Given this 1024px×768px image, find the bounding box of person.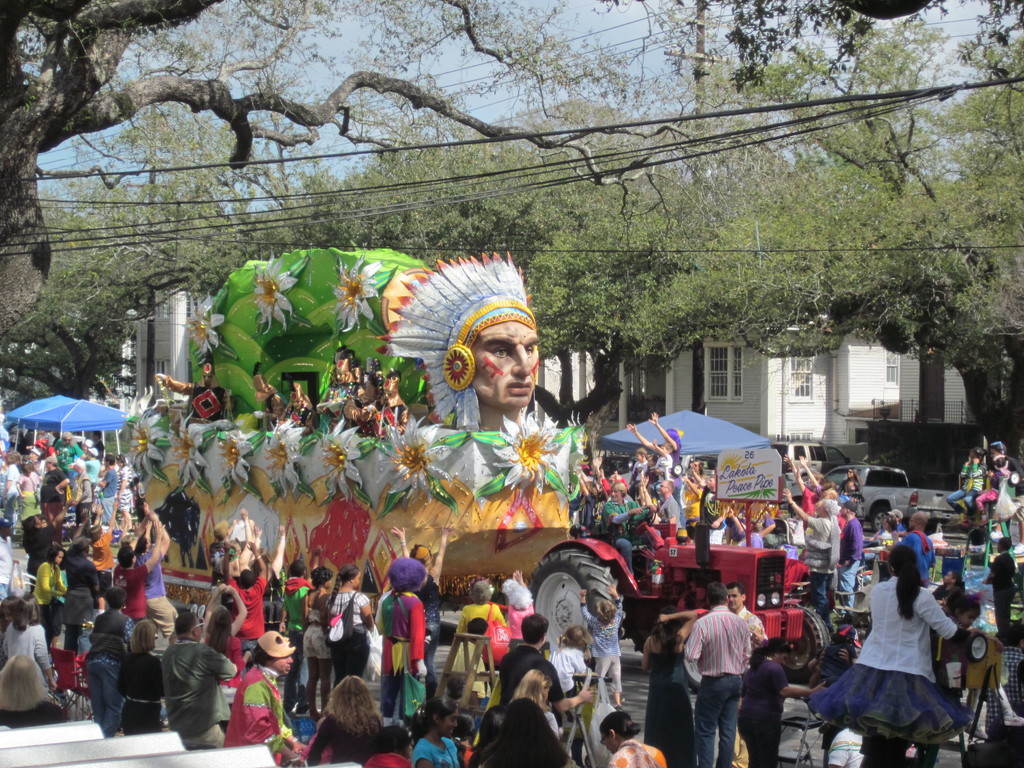
l=413, t=701, r=463, b=767.
